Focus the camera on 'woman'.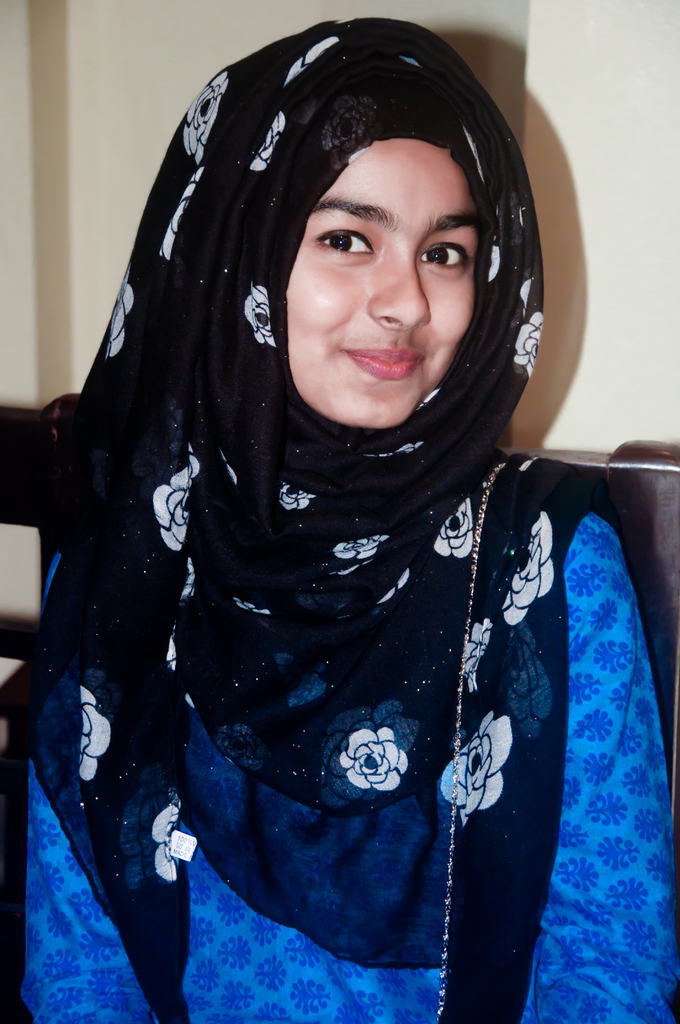
Focus region: [4,45,670,1023].
